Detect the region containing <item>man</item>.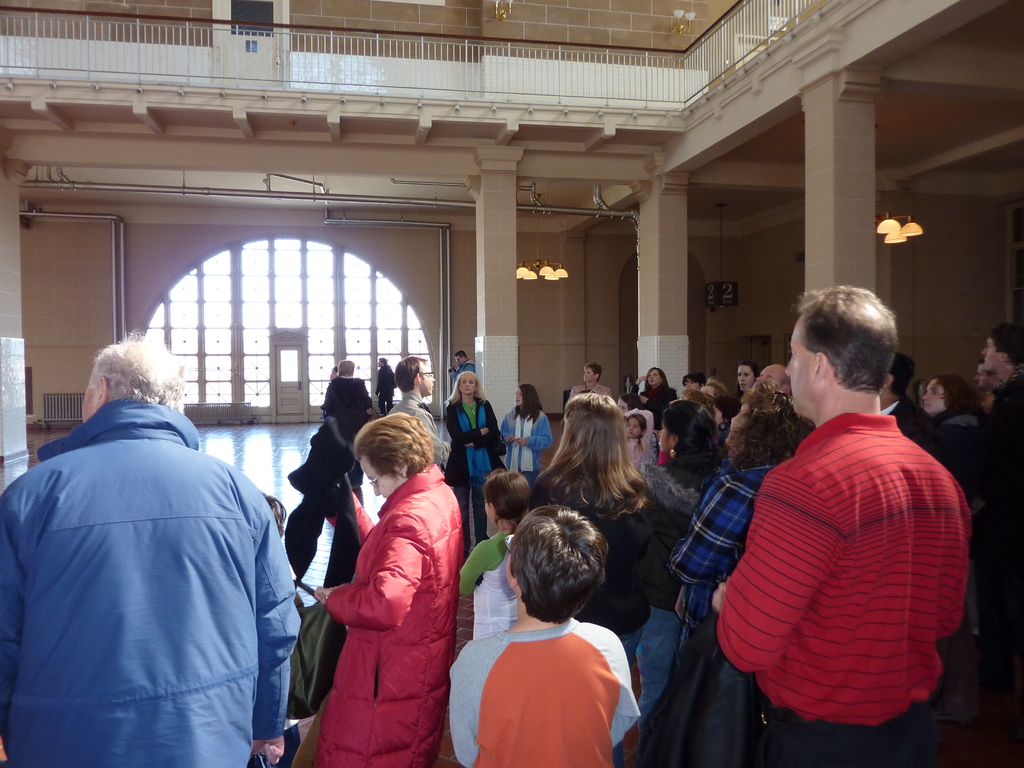
box(452, 348, 472, 387).
